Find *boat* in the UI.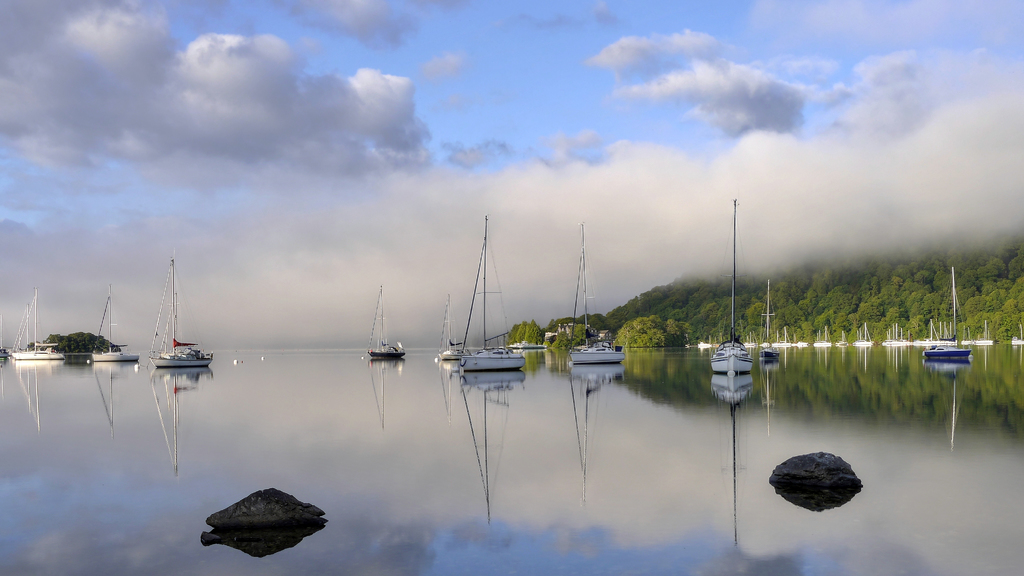
UI element at <region>711, 194, 755, 377</region>.
